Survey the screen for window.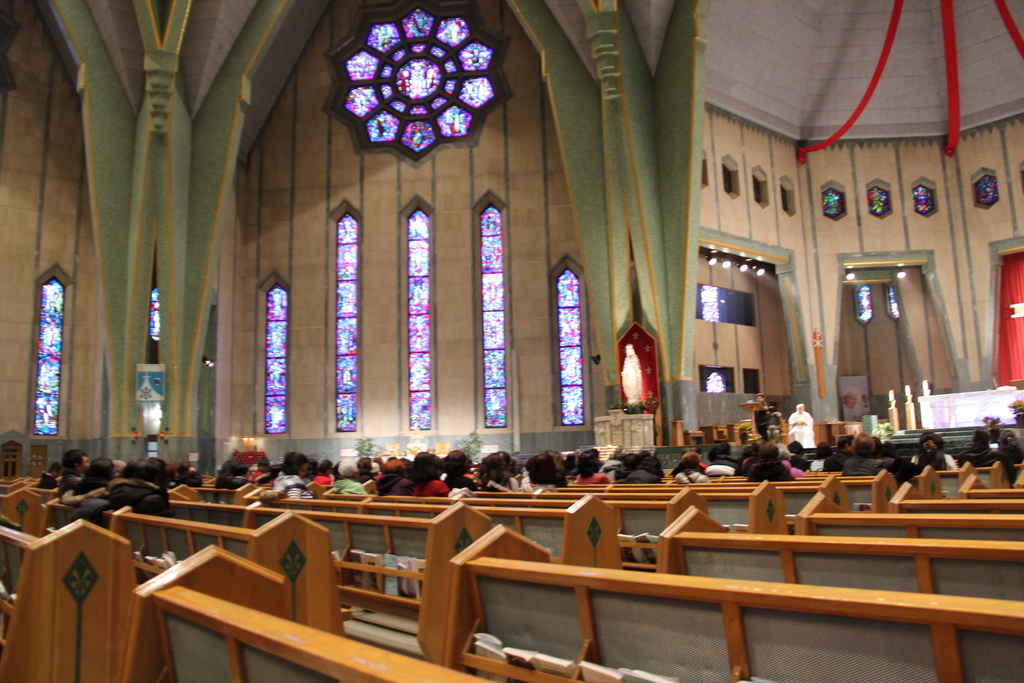
Survey found: Rect(143, 248, 159, 366).
